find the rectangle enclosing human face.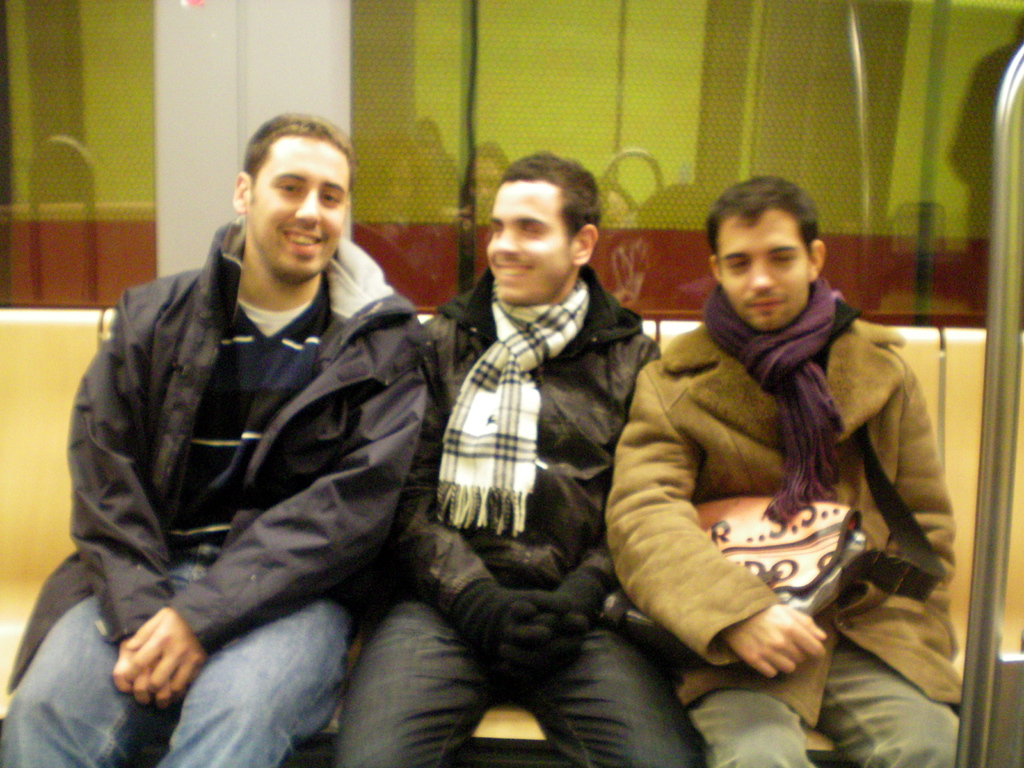
region(246, 138, 348, 280).
